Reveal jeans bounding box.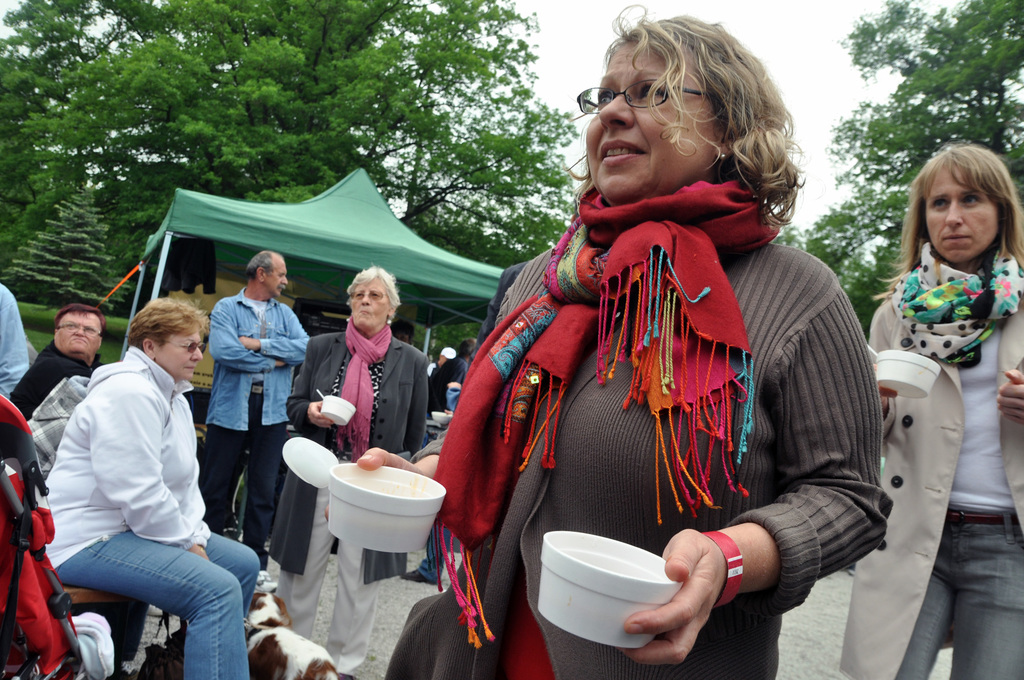
Revealed: 273/489/380/679.
